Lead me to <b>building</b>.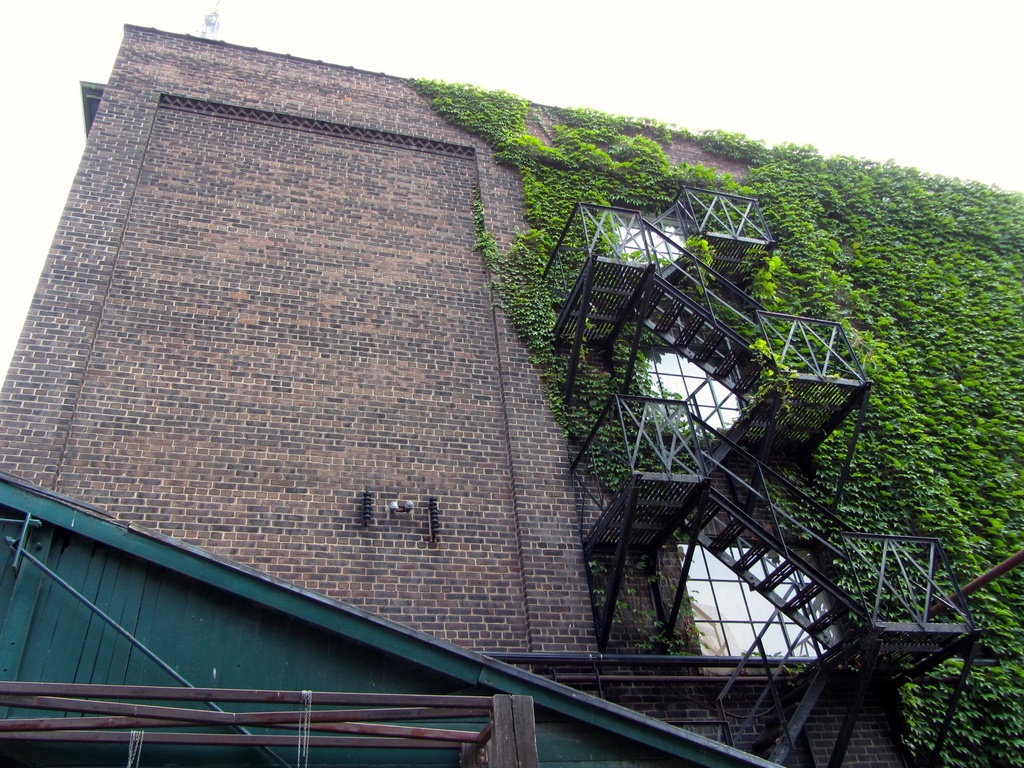
Lead to (0, 22, 970, 767).
